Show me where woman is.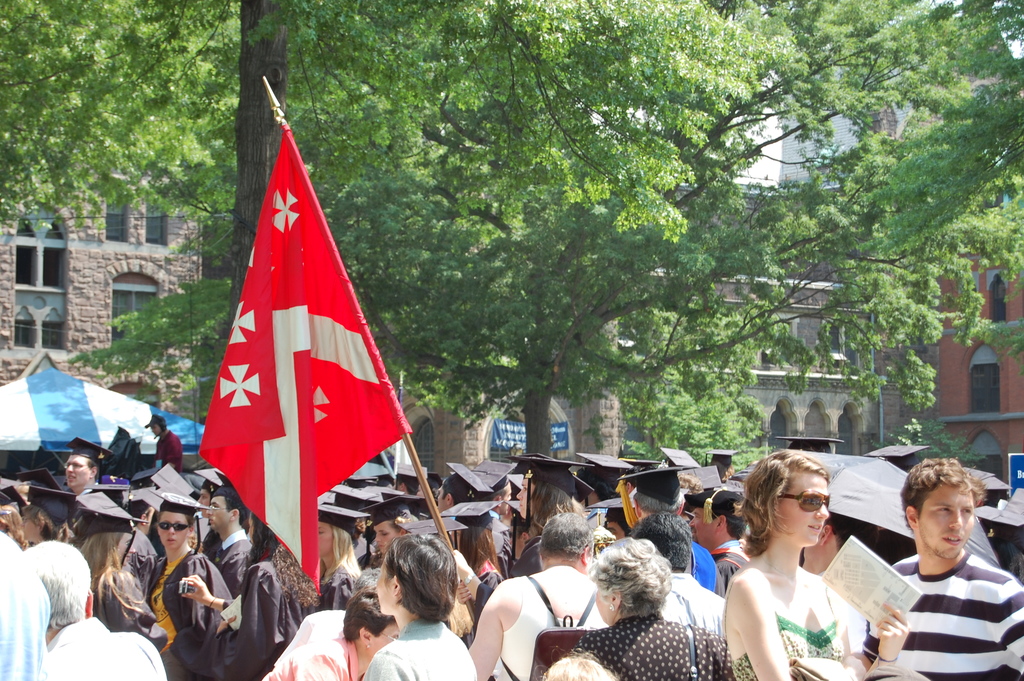
woman is at (297,504,374,612).
